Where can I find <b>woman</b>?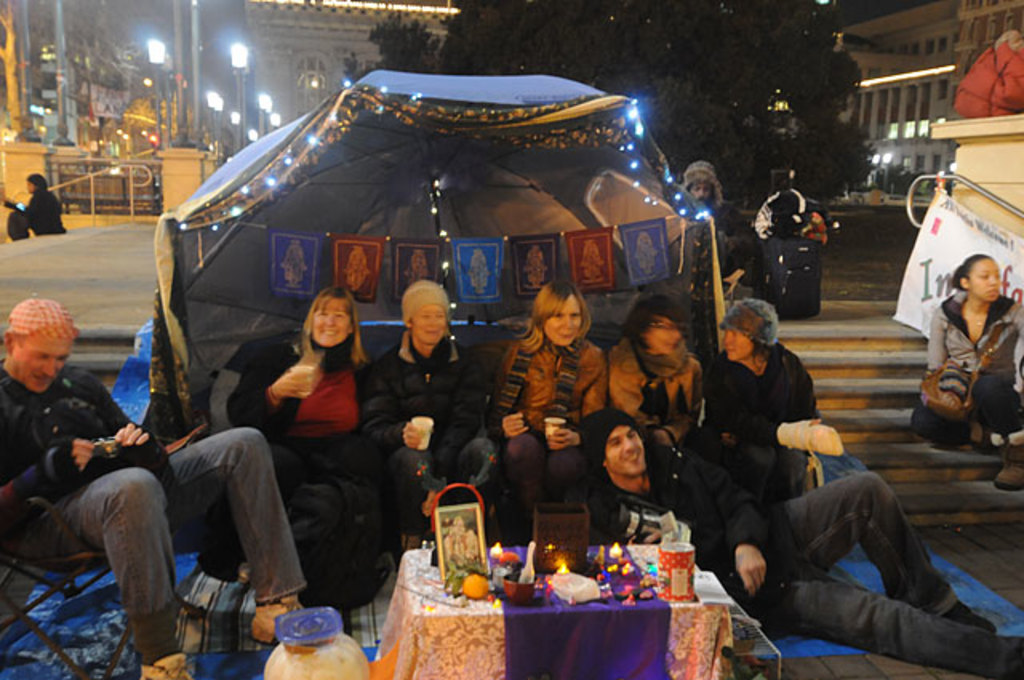
You can find it at left=363, top=280, right=498, bottom=546.
